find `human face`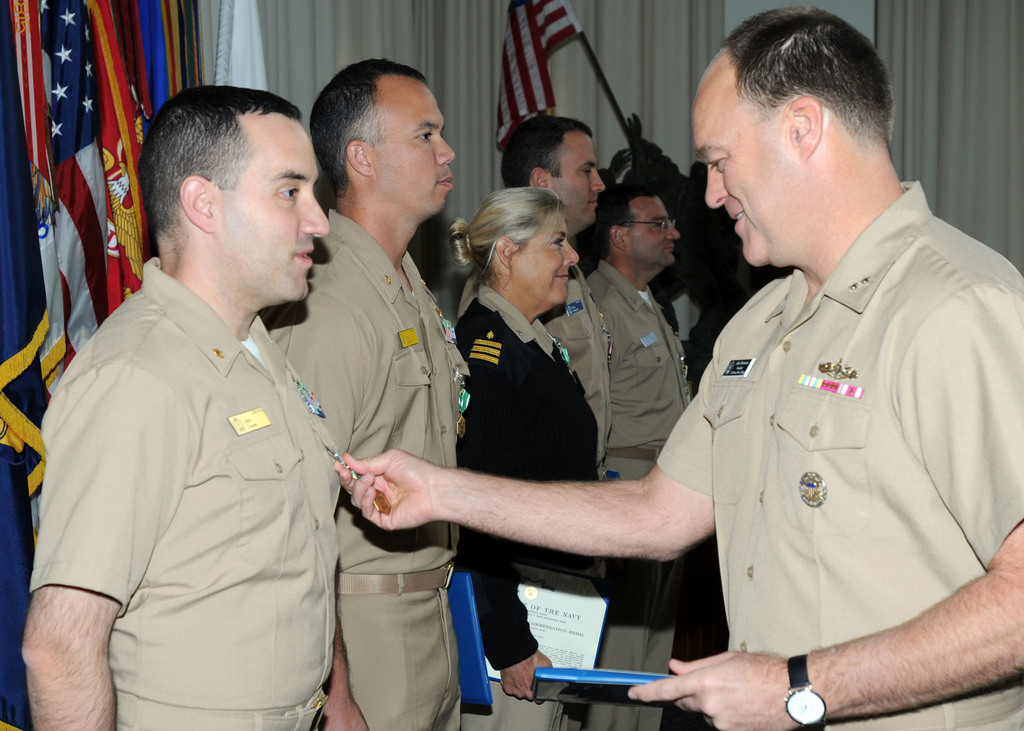
{"left": 627, "top": 195, "right": 680, "bottom": 269}
